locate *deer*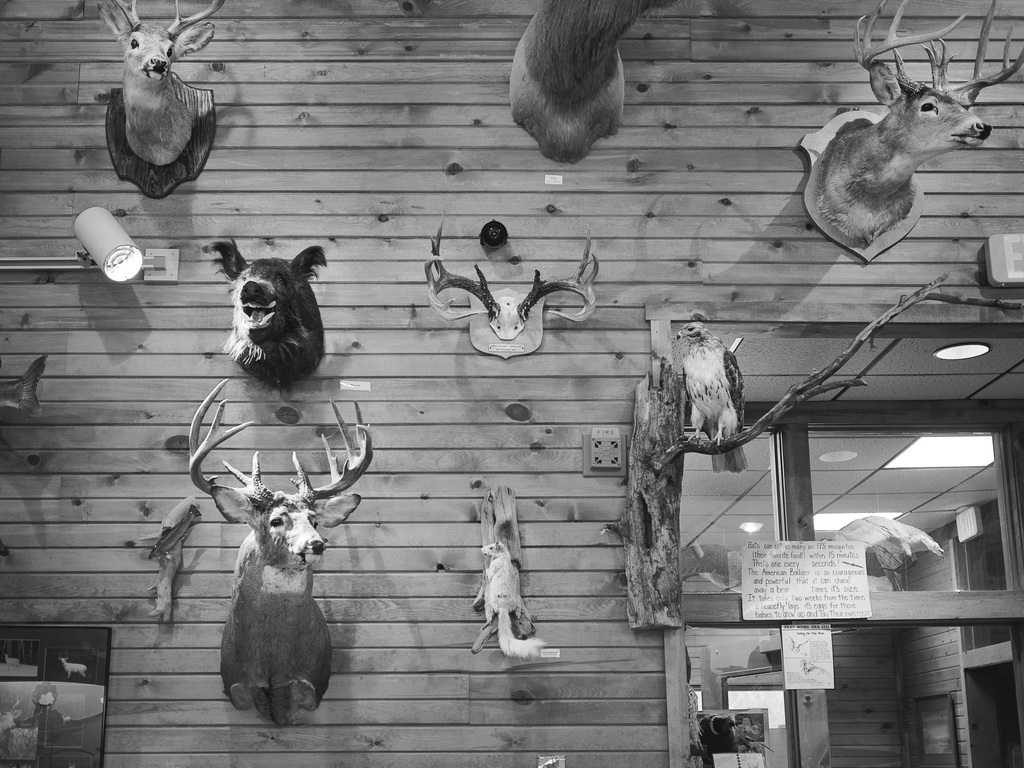
x1=820, y1=0, x2=1023, y2=245
